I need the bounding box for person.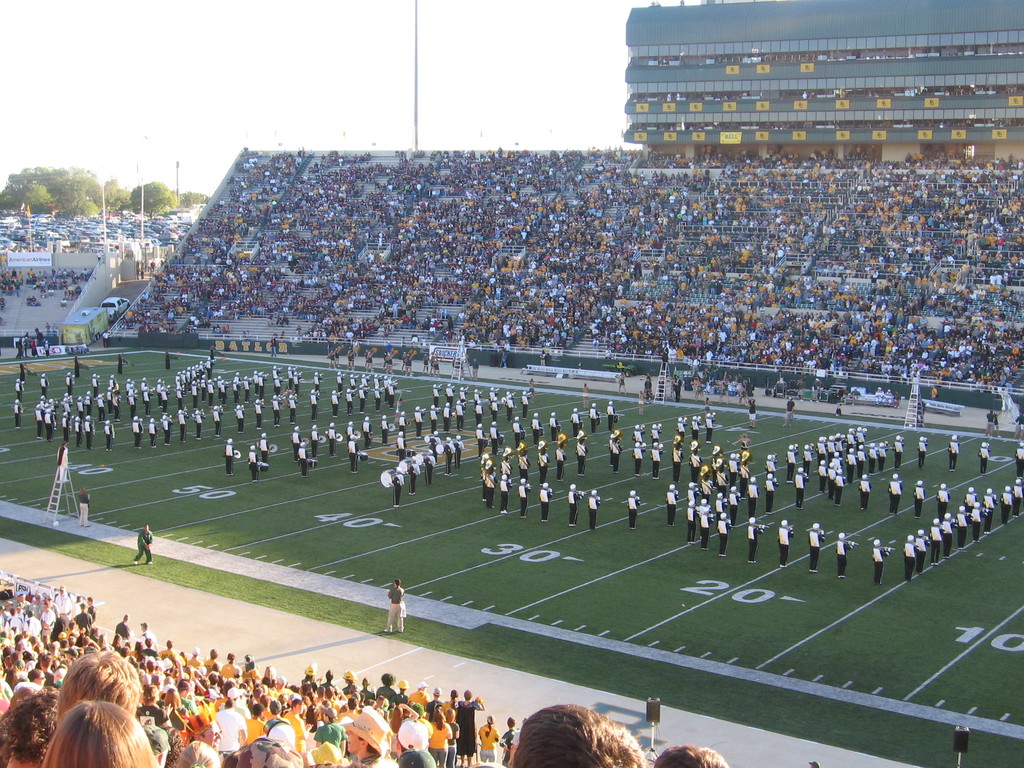
Here it is: (x1=764, y1=473, x2=772, y2=513).
